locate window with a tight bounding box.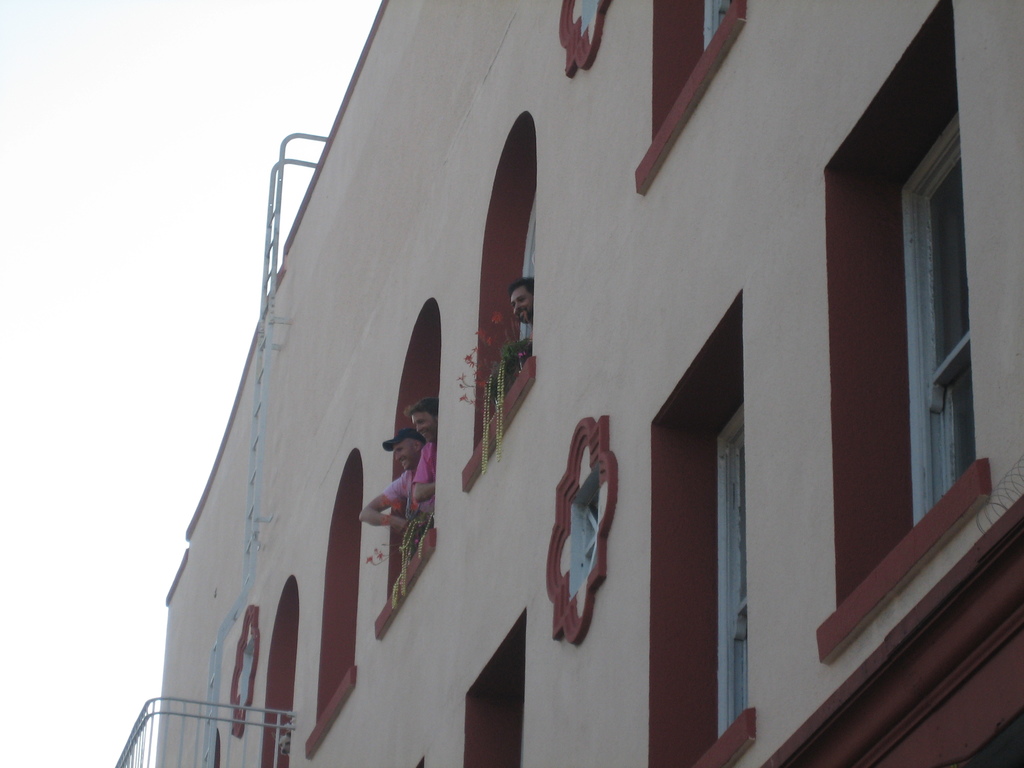
(474, 114, 537, 450).
